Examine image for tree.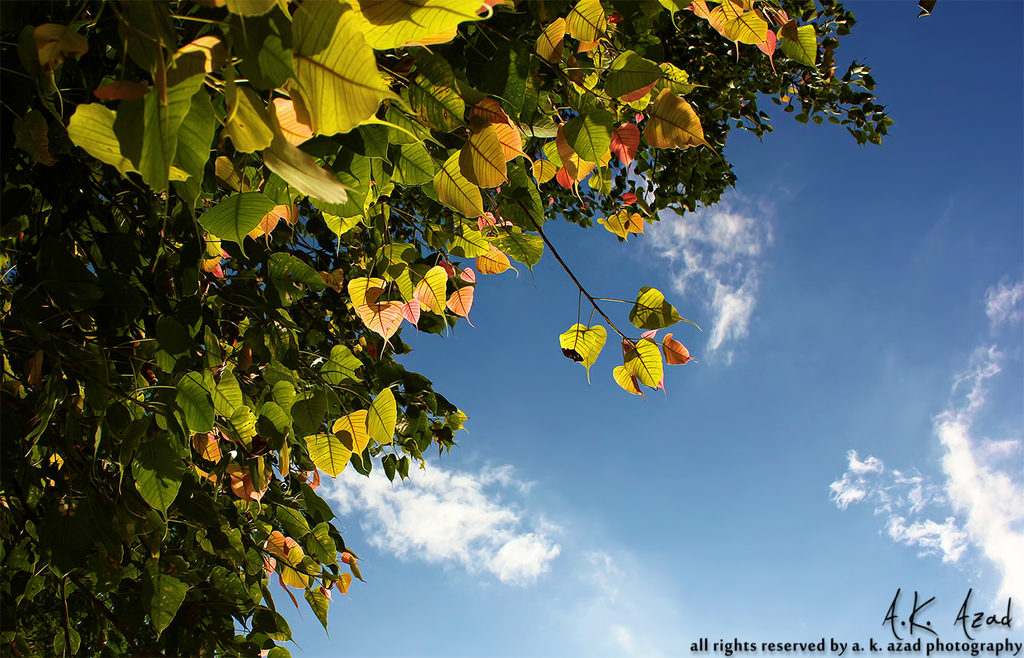
Examination result: crop(0, 14, 782, 639).
